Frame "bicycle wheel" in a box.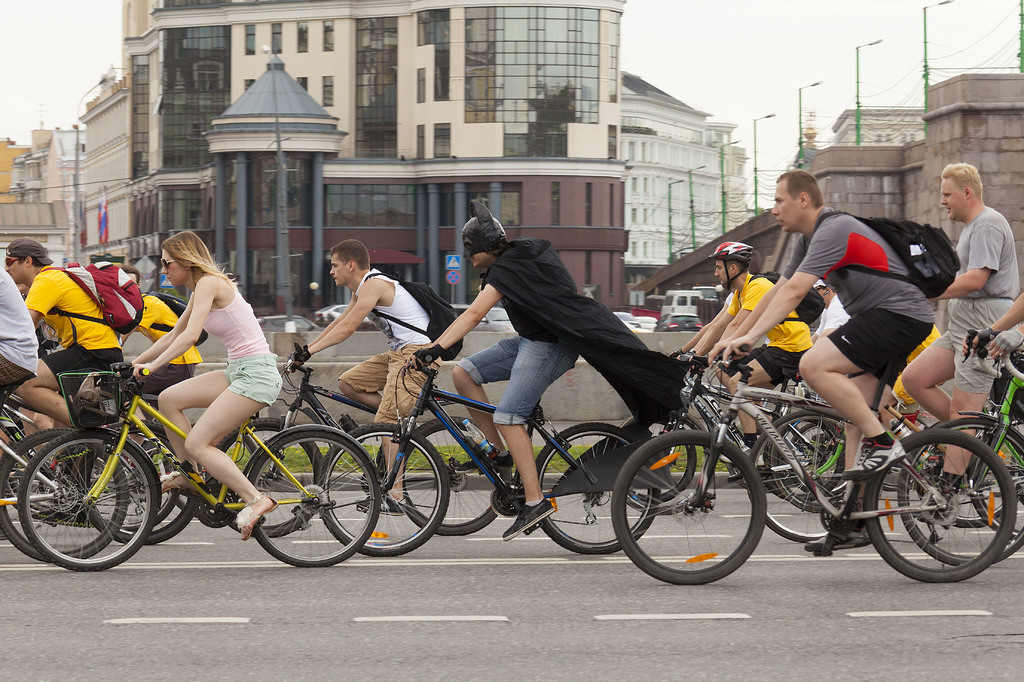
Rect(72, 415, 204, 548).
